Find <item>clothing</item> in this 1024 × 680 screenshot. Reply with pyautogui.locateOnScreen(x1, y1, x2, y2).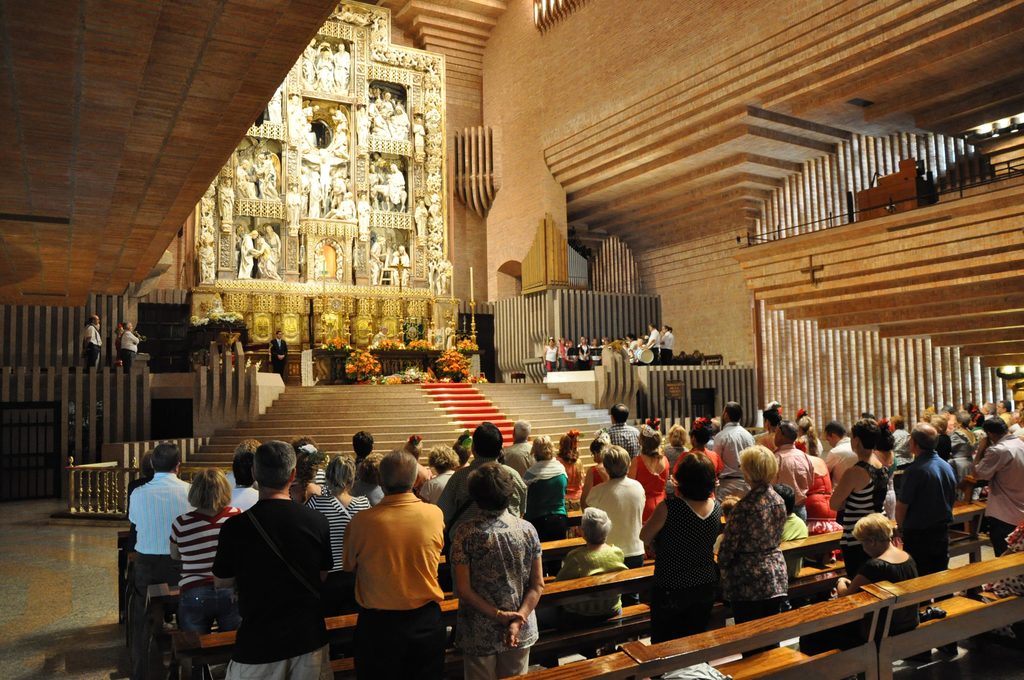
pyautogui.locateOnScreen(770, 442, 803, 514).
